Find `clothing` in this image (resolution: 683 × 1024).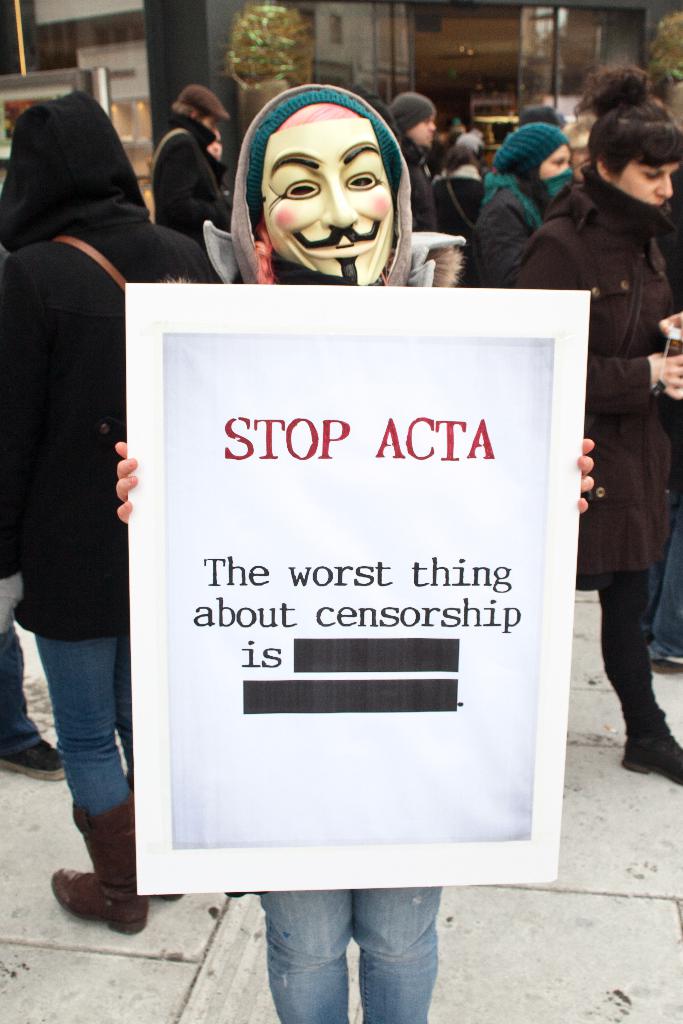
{"x1": 514, "y1": 170, "x2": 682, "y2": 719}.
